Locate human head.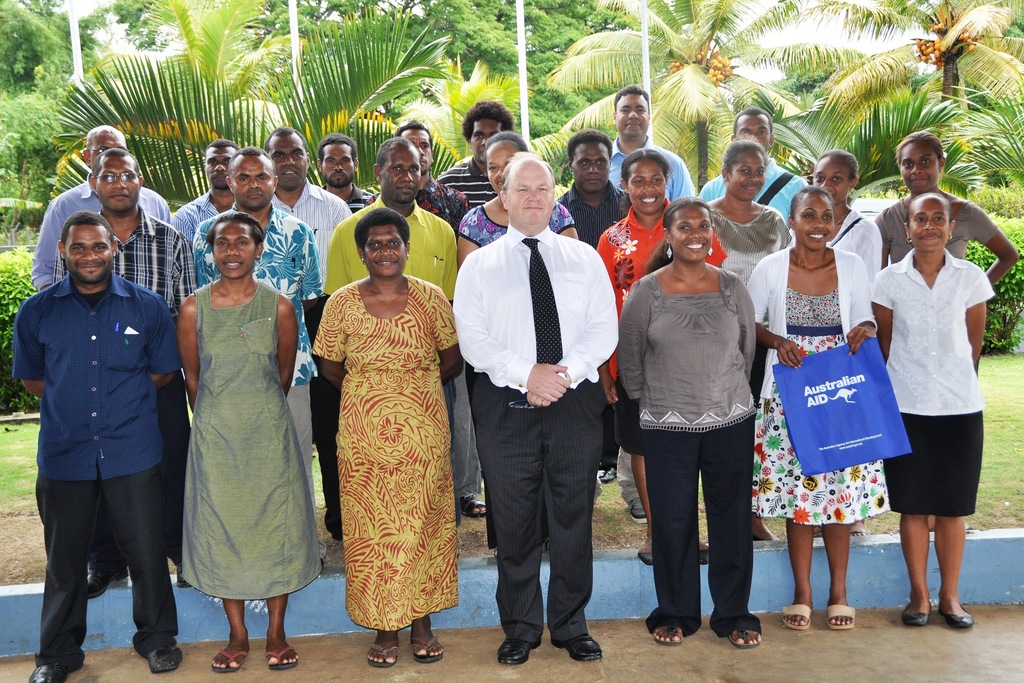
Bounding box: <bbox>86, 147, 145, 213</bbox>.
